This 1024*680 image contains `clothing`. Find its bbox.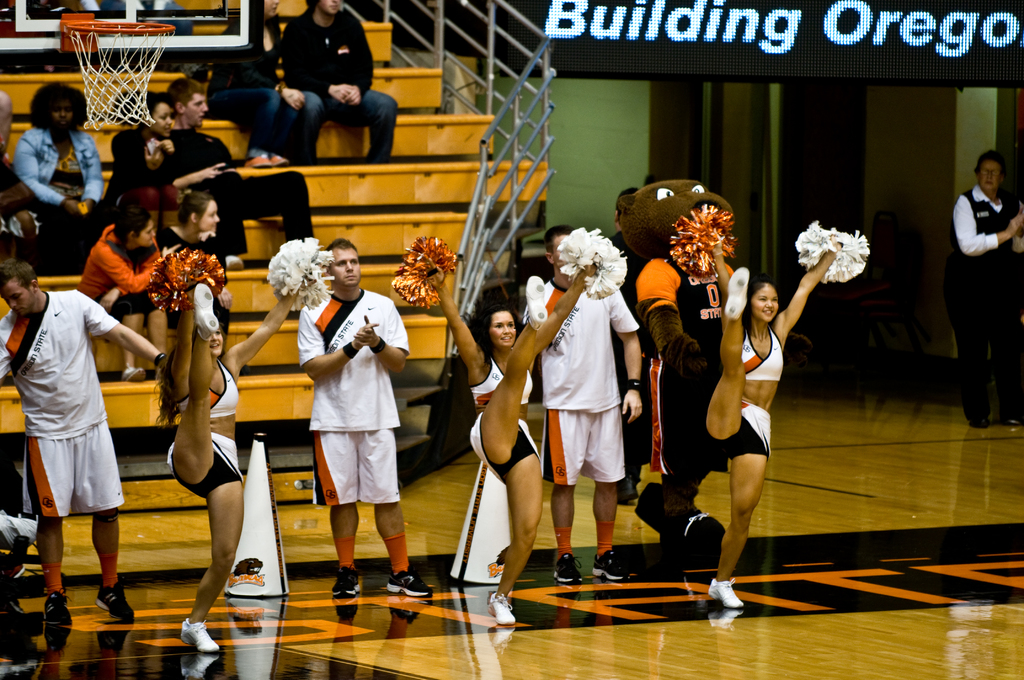
(x1=710, y1=318, x2=792, y2=476).
